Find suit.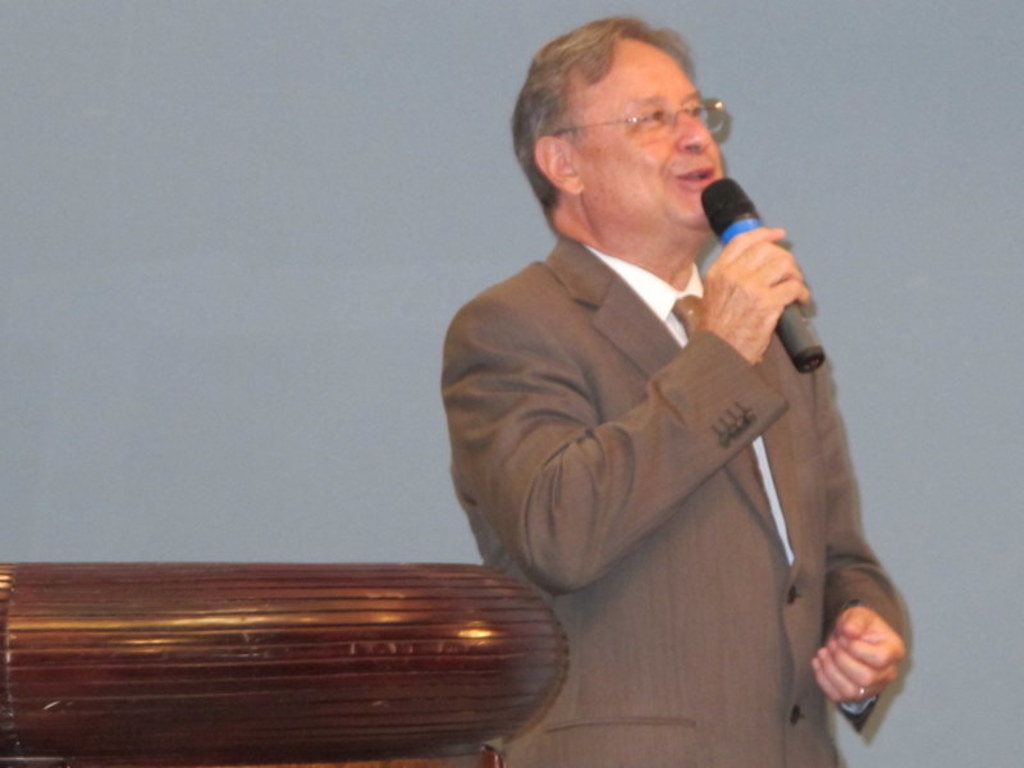
[442, 116, 869, 701].
